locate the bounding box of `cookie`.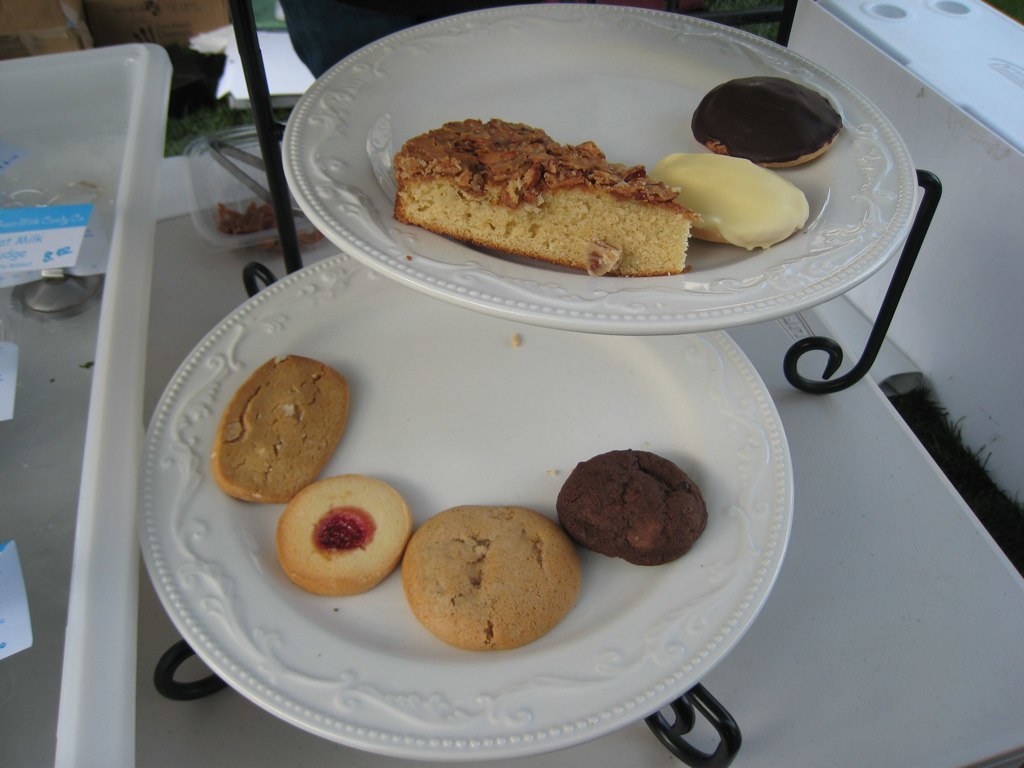
Bounding box: (x1=274, y1=473, x2=417, y2=601).
